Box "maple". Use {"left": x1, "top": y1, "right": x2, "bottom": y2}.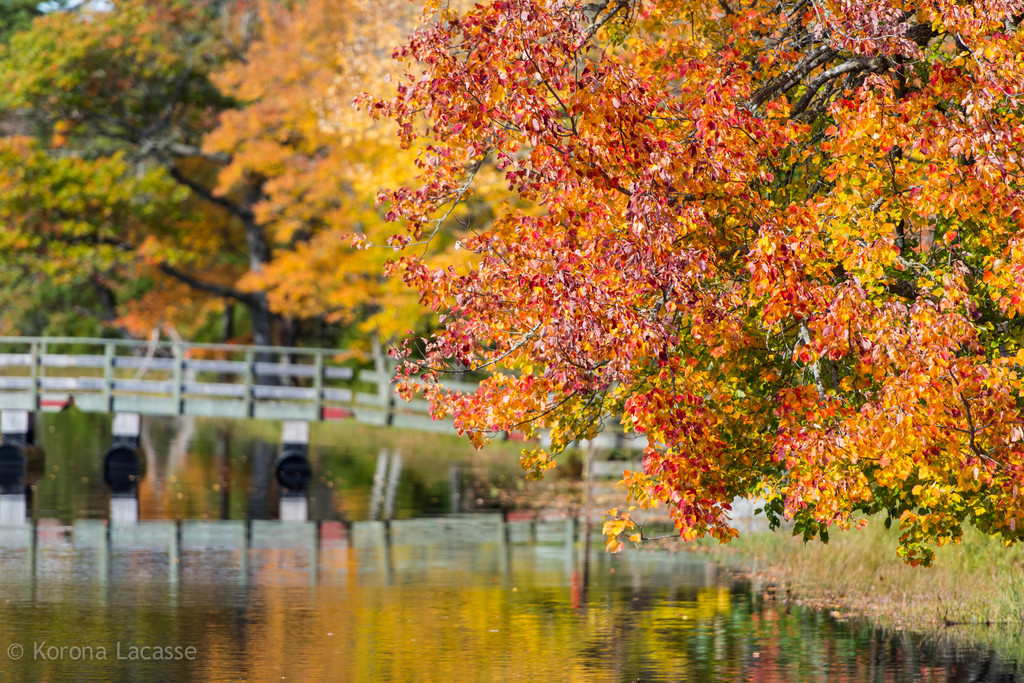
{"left": 0, "top": 0, "right": 1023, "bottom": 642}.
